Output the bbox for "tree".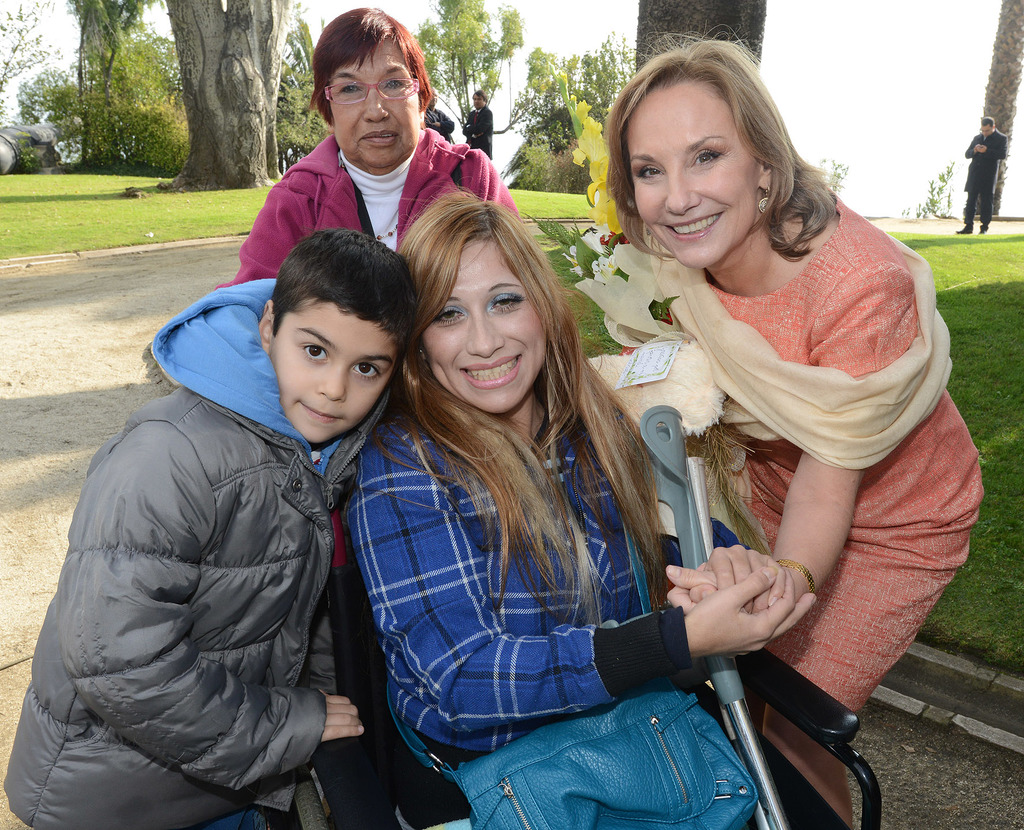
region(963, 0, 1023, 215).
